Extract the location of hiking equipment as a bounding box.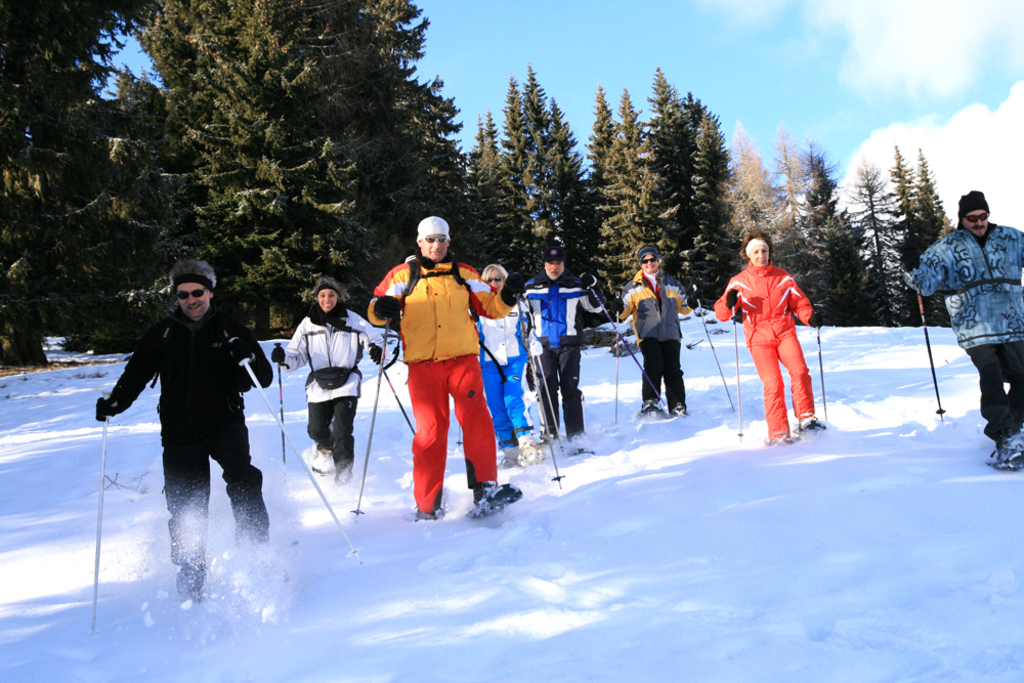
(673,403,691,419).
